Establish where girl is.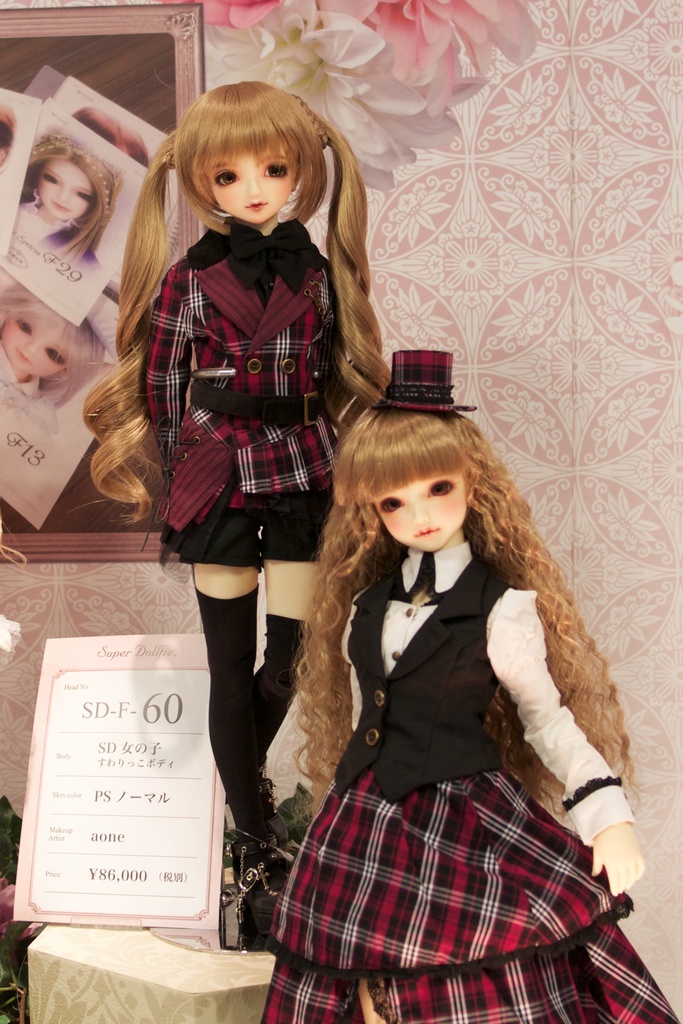
Established at select_region(0, 281, 106, 438).
